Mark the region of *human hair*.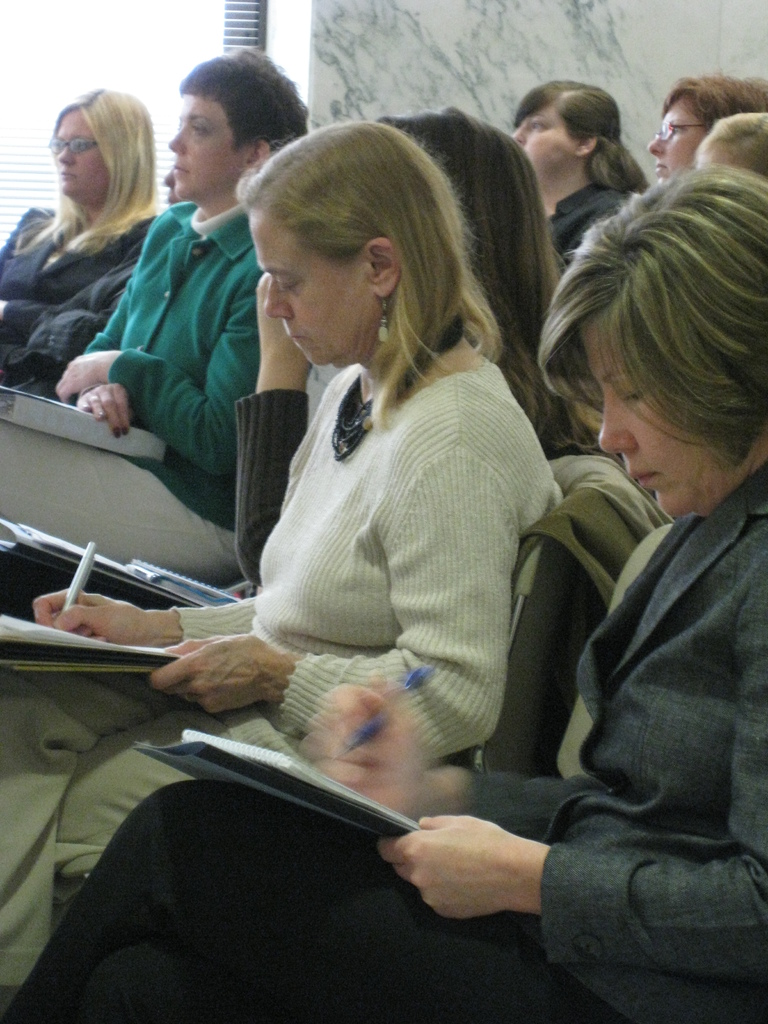
Region: 387/111/591/461.
